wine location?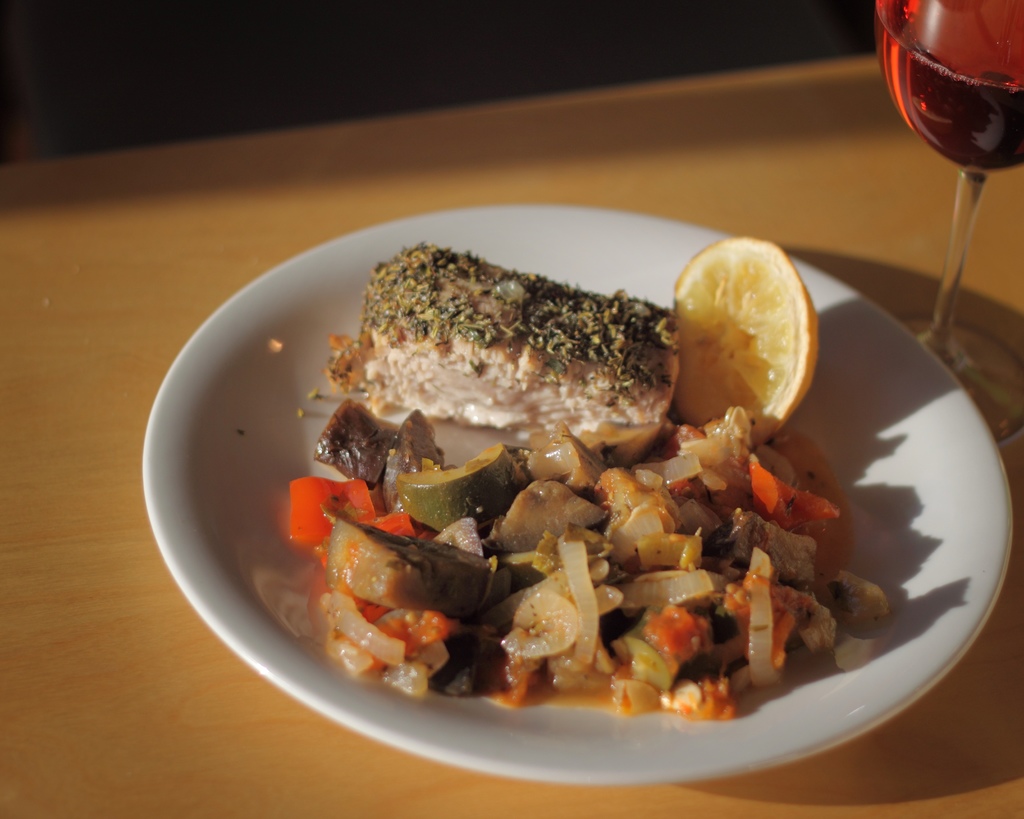
<region>872, 0, 1023, 174</region>
